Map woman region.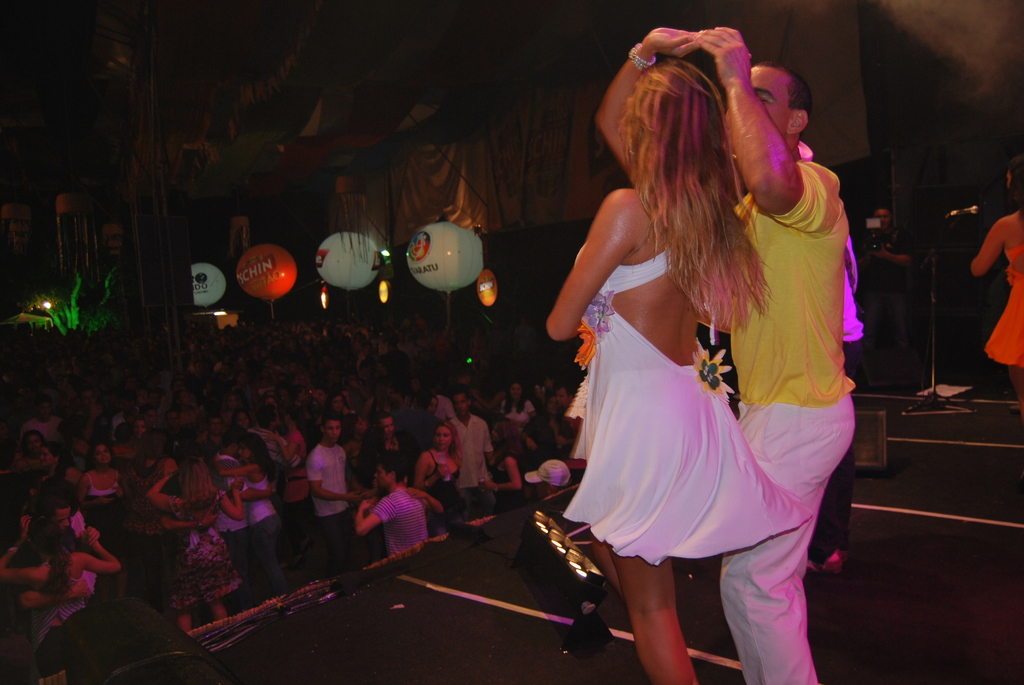
Mapped to box(150, 457, 238, 631).
